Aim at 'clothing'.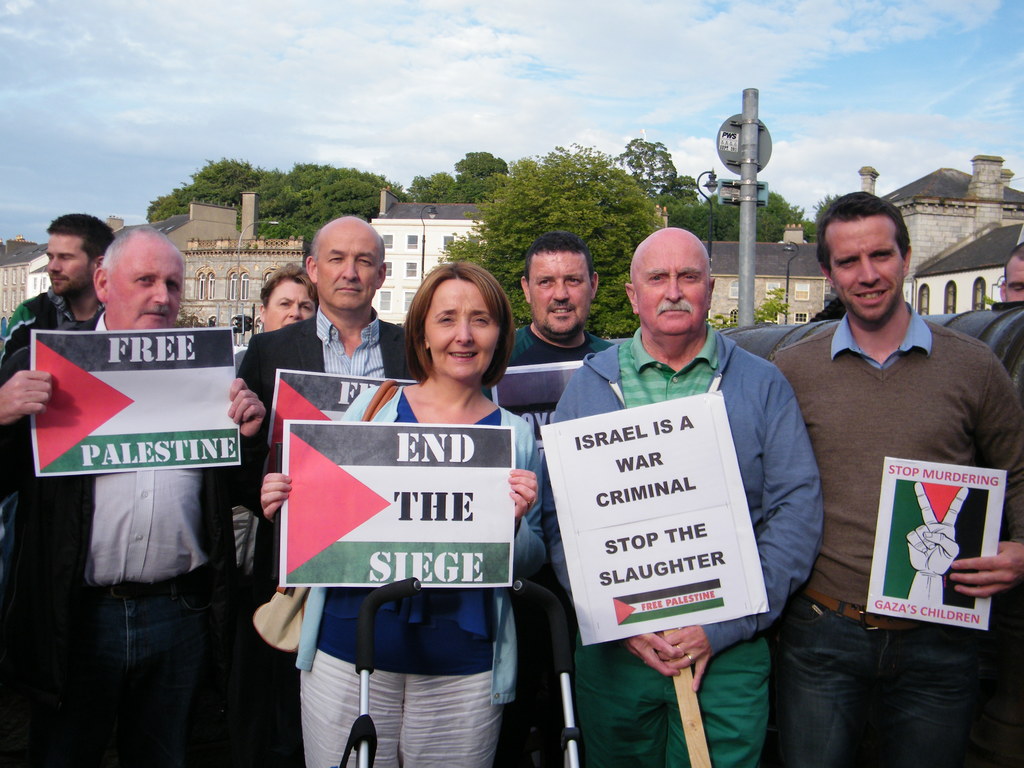
Aimed at [0, 288, 107, 369].
